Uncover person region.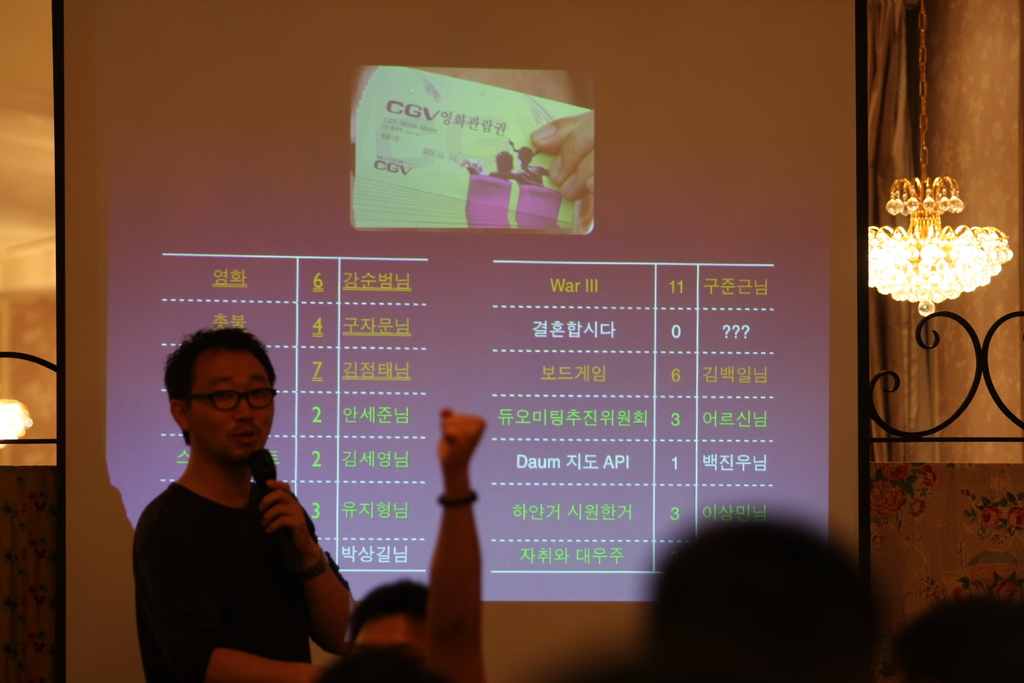
Uncovered: box=[527, 111, 595, 199].
